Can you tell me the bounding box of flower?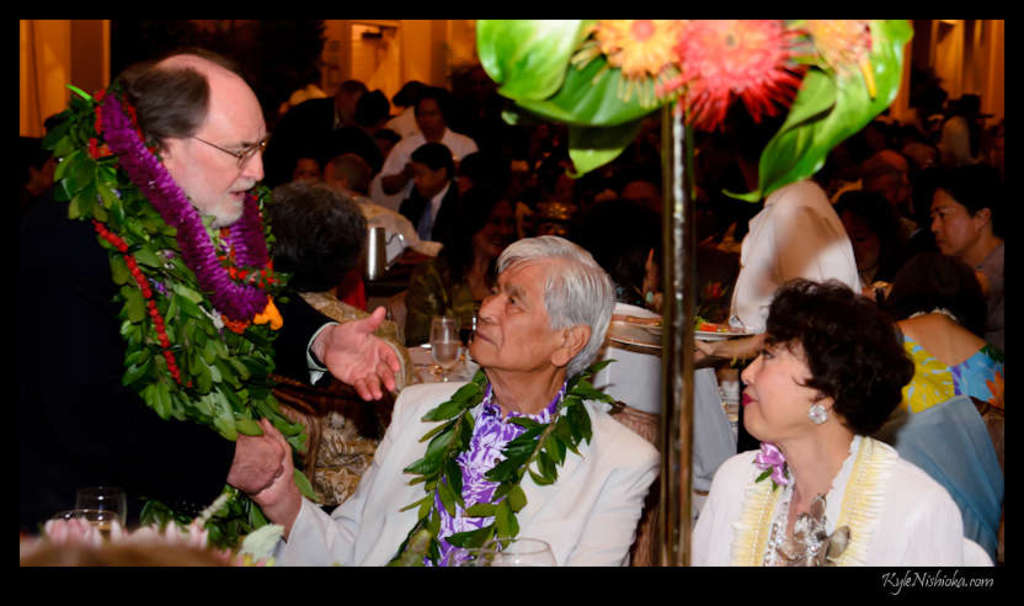
655 20 816 131.
